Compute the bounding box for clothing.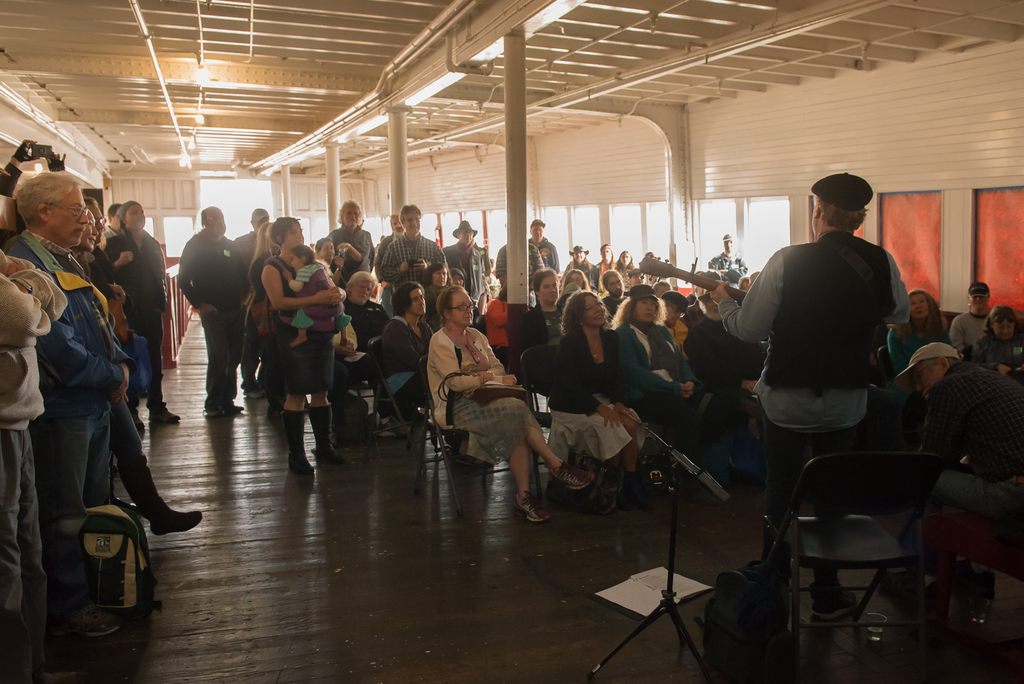
376,314,428,368.
